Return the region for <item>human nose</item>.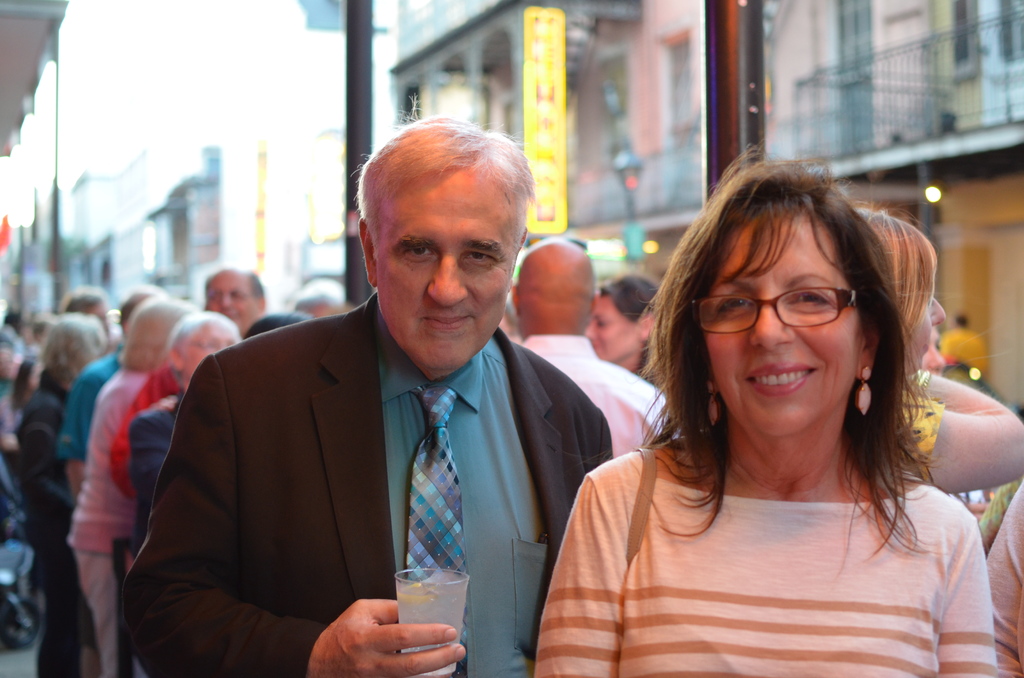
locate(747, 300, 797, 350).
